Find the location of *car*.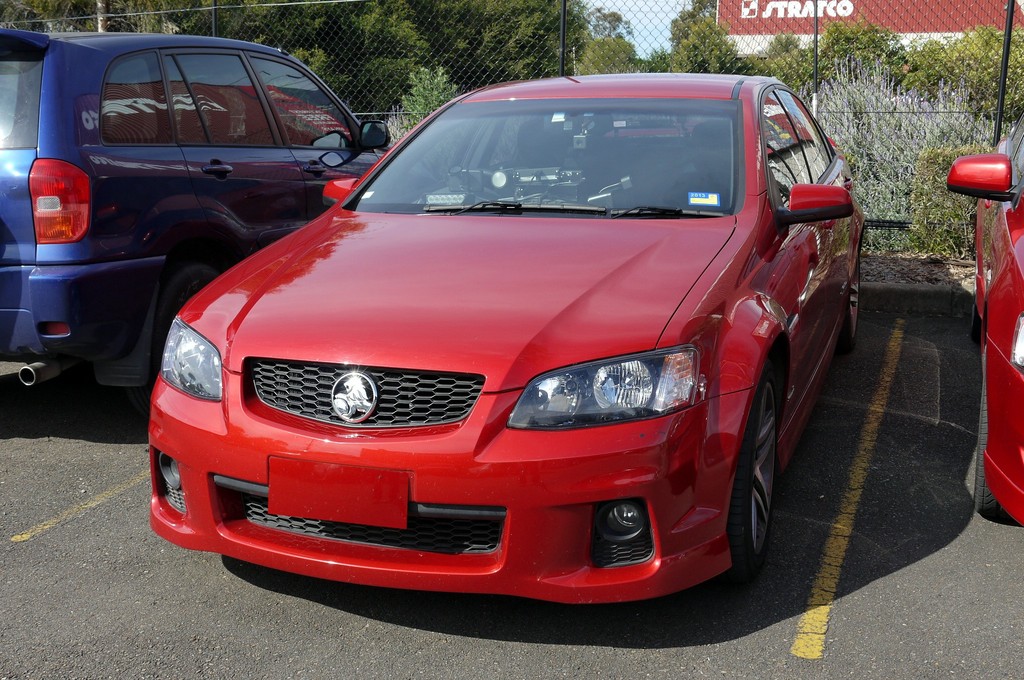
Location: [left=0, top=26, right=384, bottom=380].
